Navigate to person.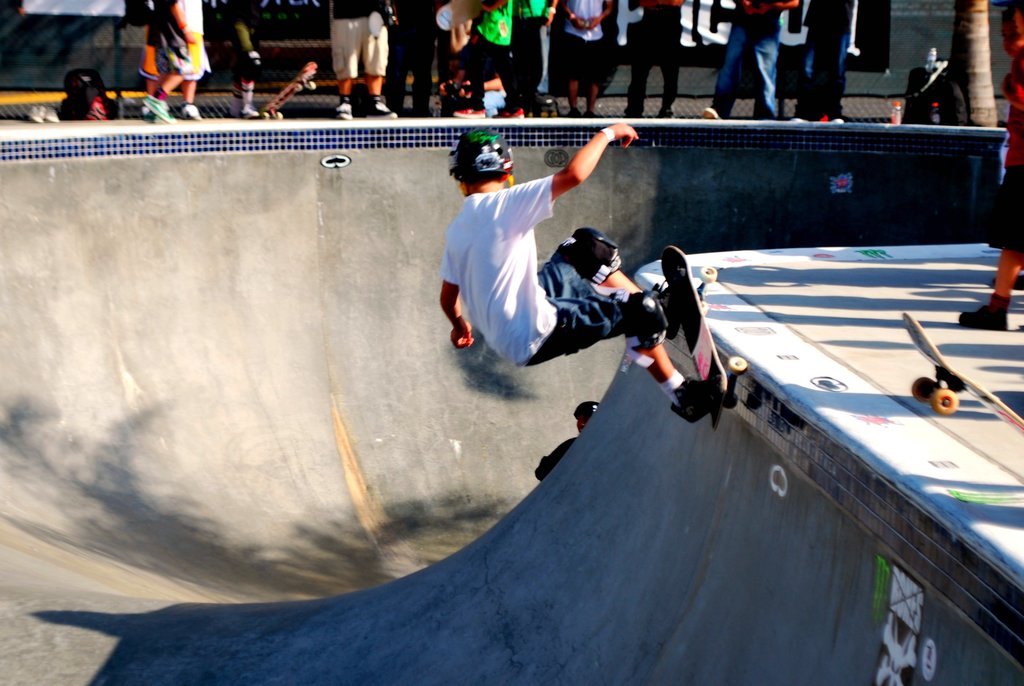
Navigation target: <box>438,126,722,411</box>.
